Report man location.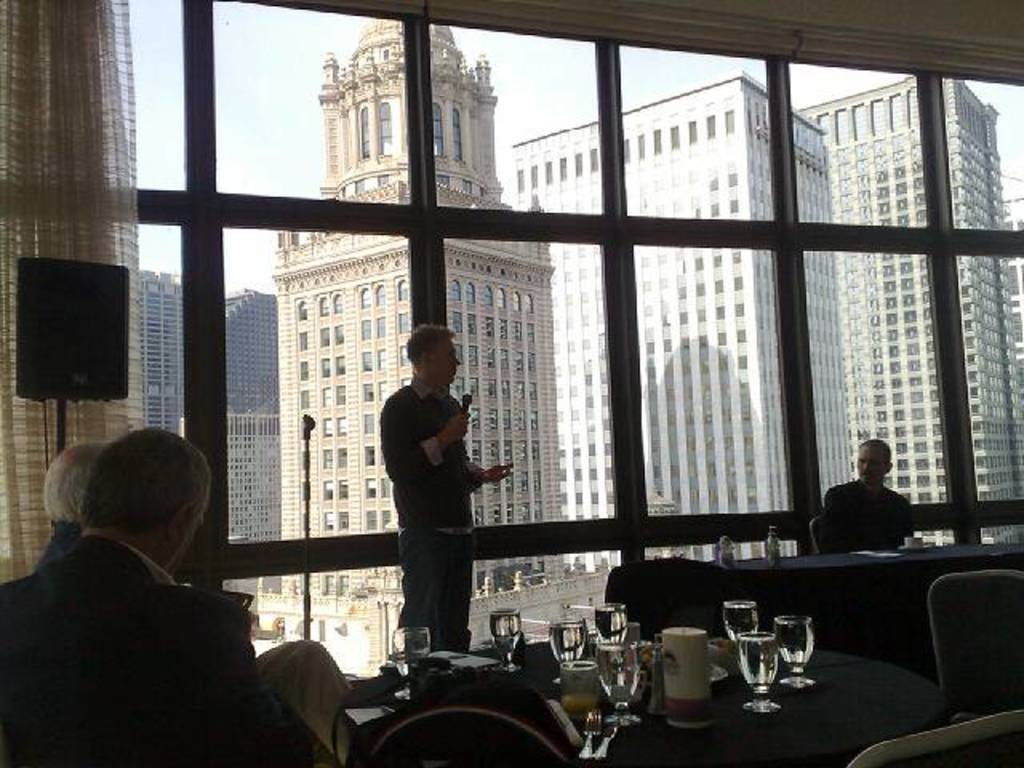
Report: (x1=16, y1=421, x2=298, y2=762).
